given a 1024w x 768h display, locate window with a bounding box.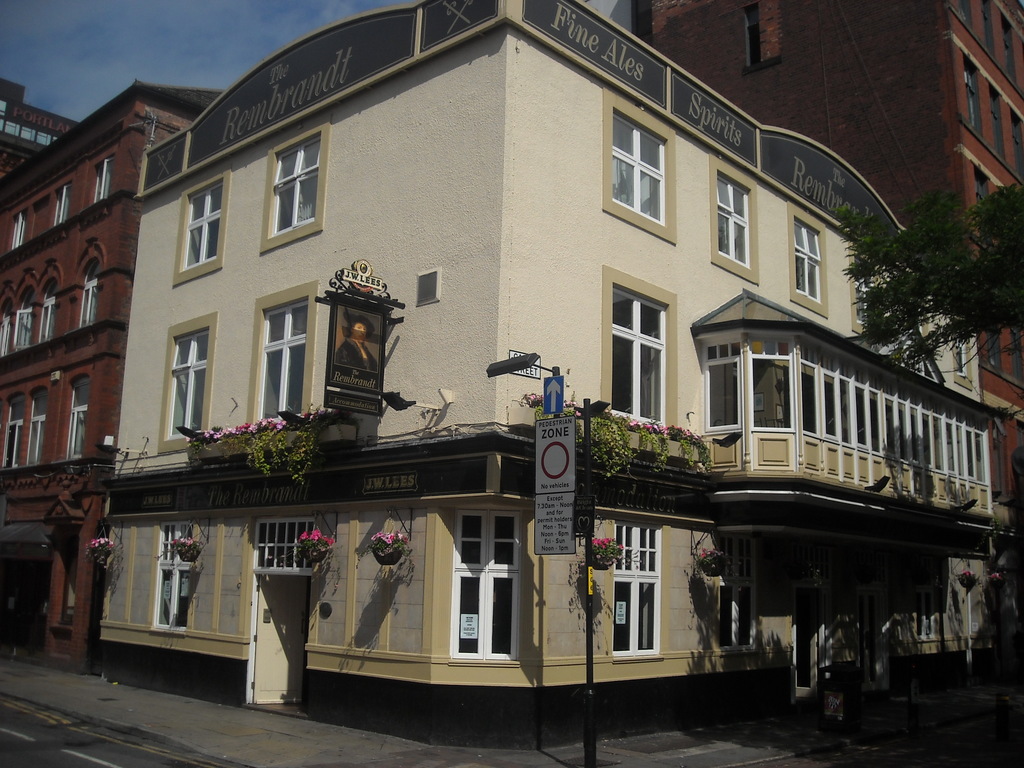
Located: {"left": 606, "top": 287, "right": 666, "bottom": 424}.
